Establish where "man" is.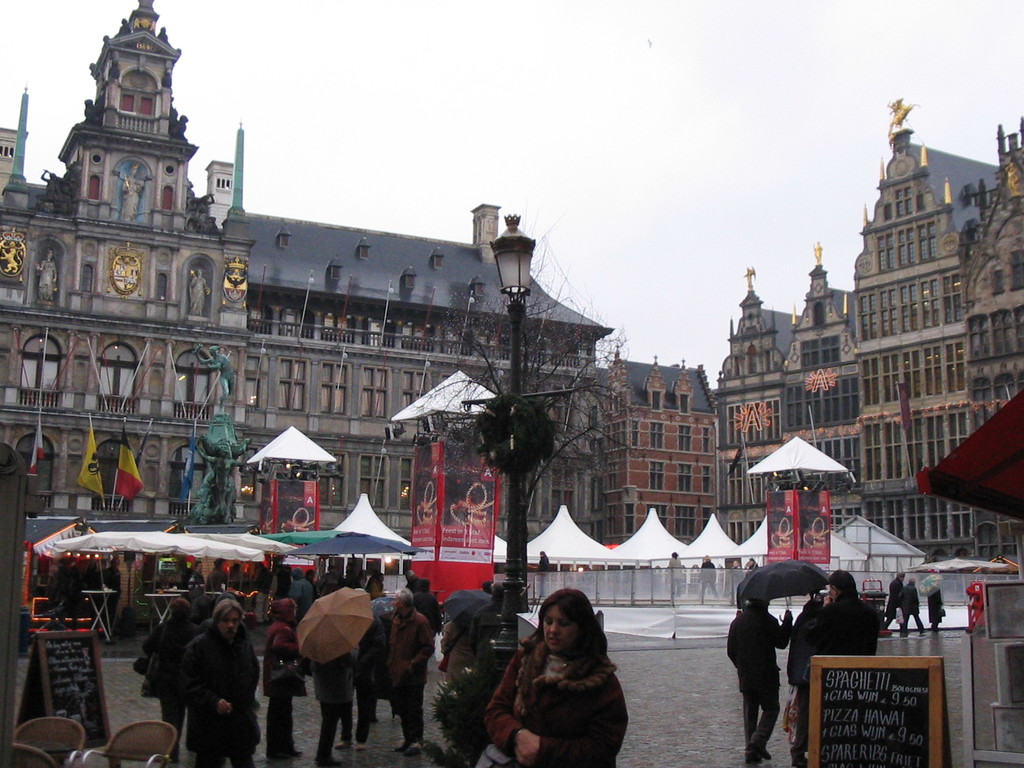
Established at locate(723, 597, 797, 765).
